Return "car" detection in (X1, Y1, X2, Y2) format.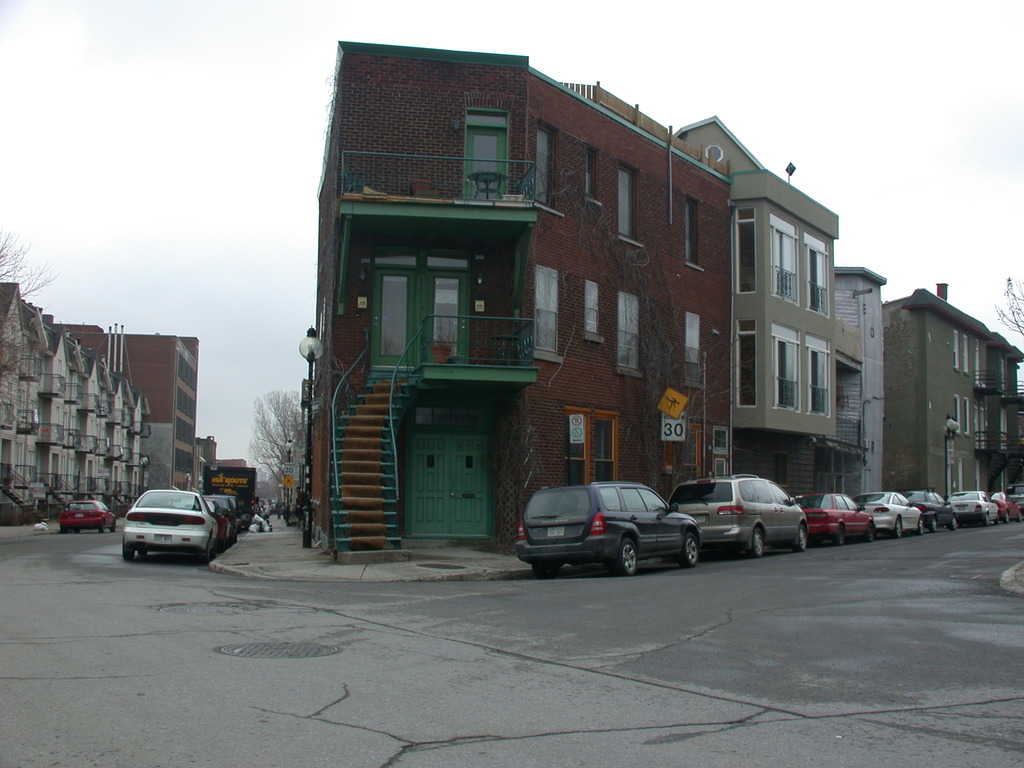
(198, 495, 239, 545).
